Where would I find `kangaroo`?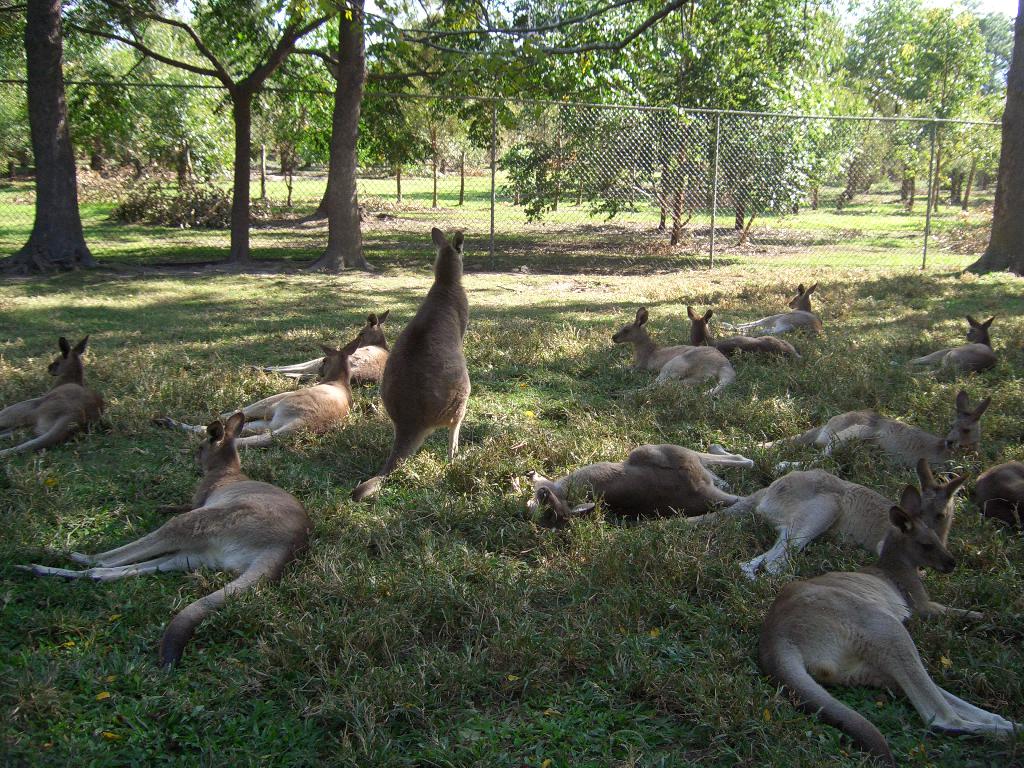
At 609,306,739,403.
